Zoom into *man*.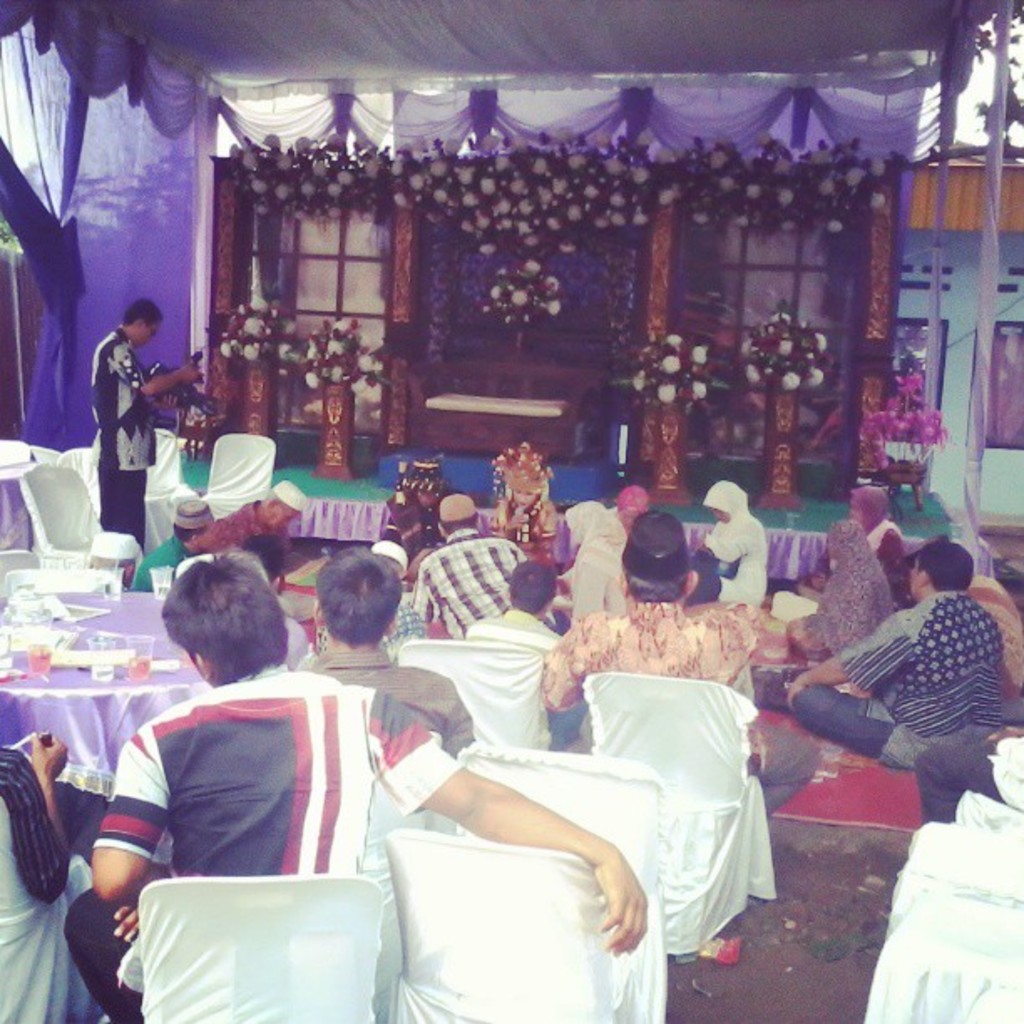
Zoom target: (0, 730, 69, 904).
